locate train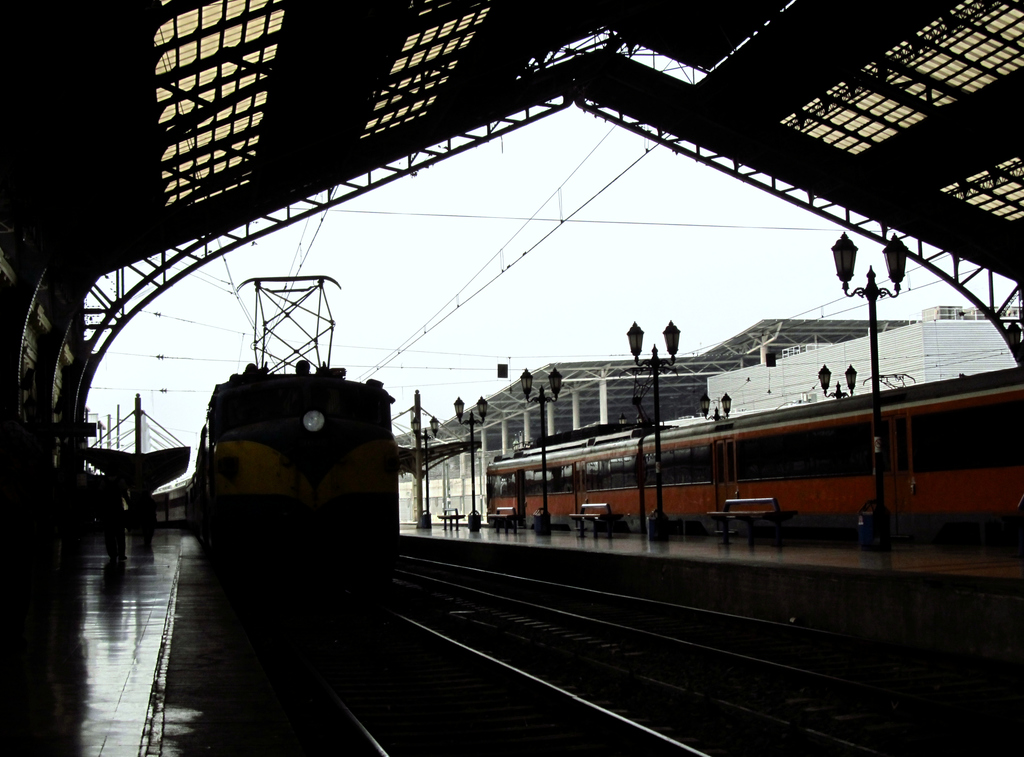
bbox=[483, 368, 1023, 548]
